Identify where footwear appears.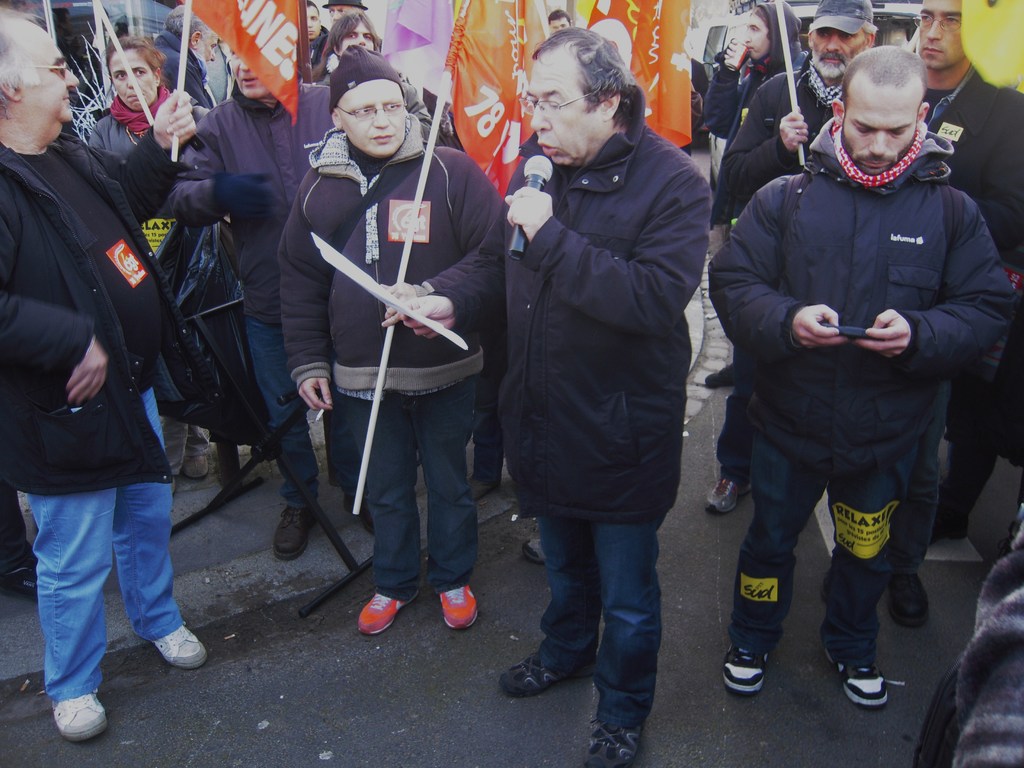
Appears at Rect(721, 644, 771, 697).
